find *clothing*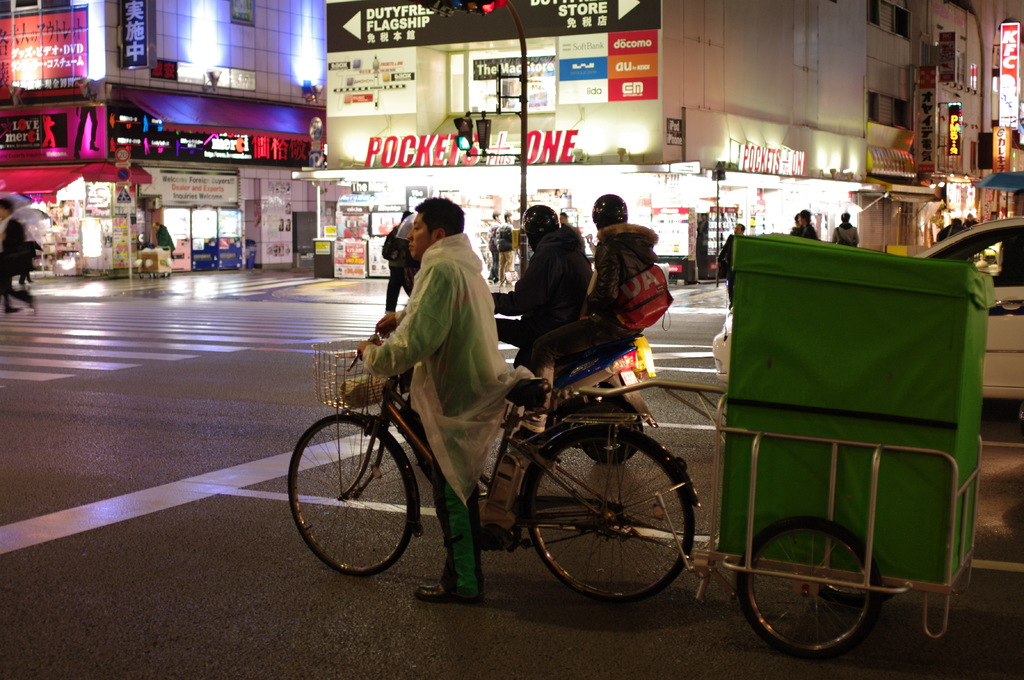
(x1=716, y1=236, x2=741, y2=303)
